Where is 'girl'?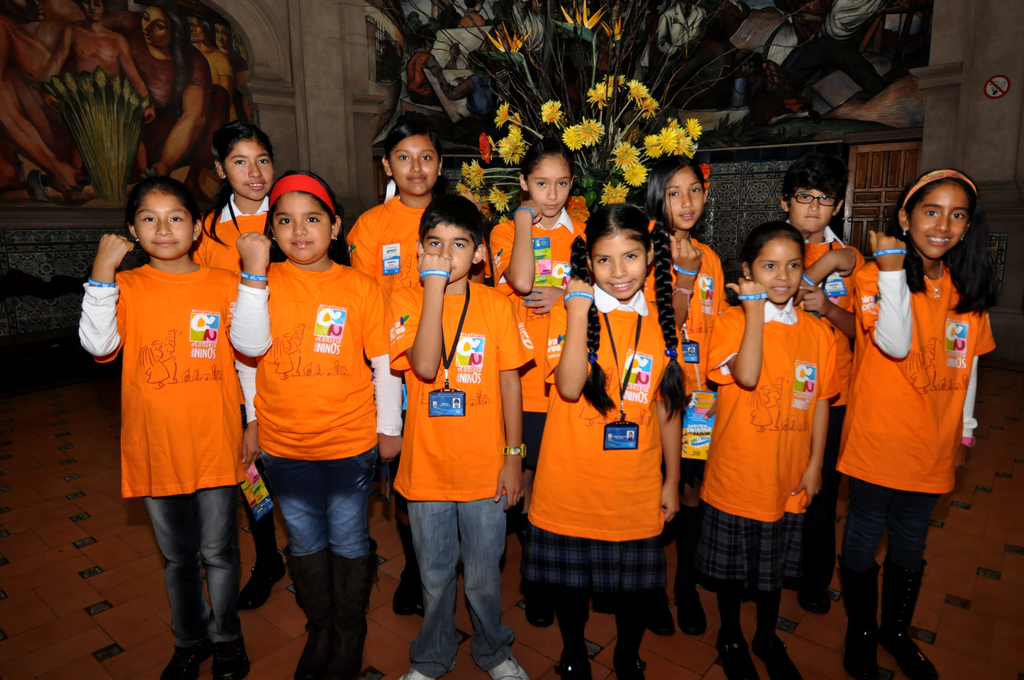
bbox=(484, 138, 589, 627).
